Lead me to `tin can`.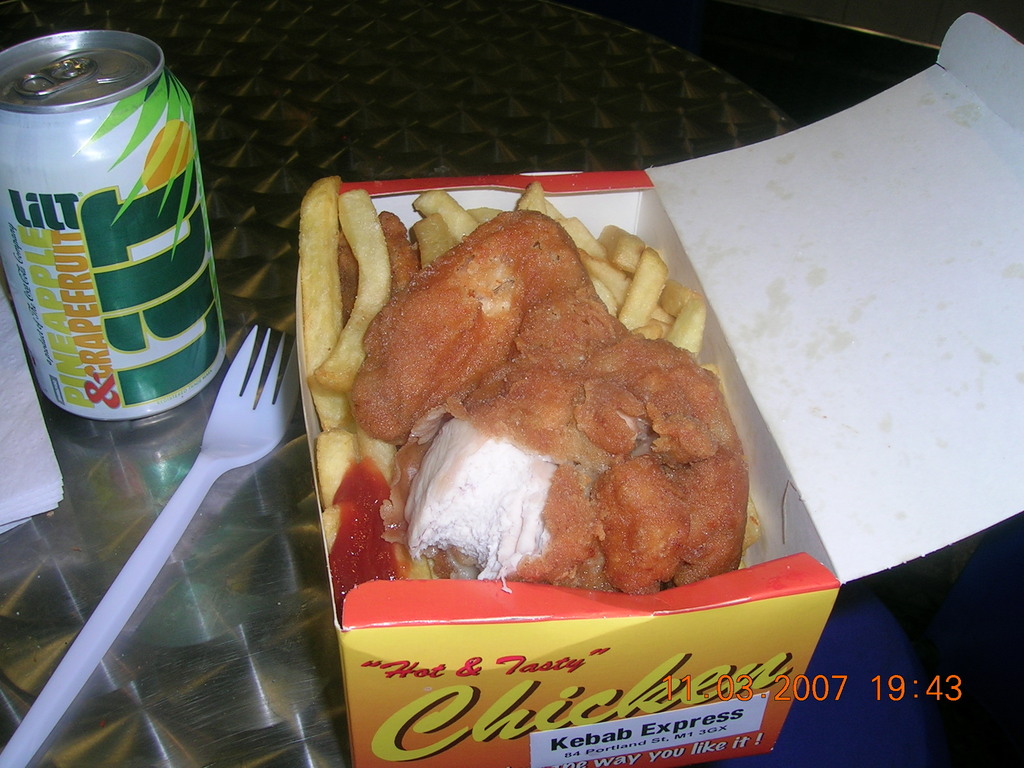
Lead to crop(0, 25, 239, 444).
